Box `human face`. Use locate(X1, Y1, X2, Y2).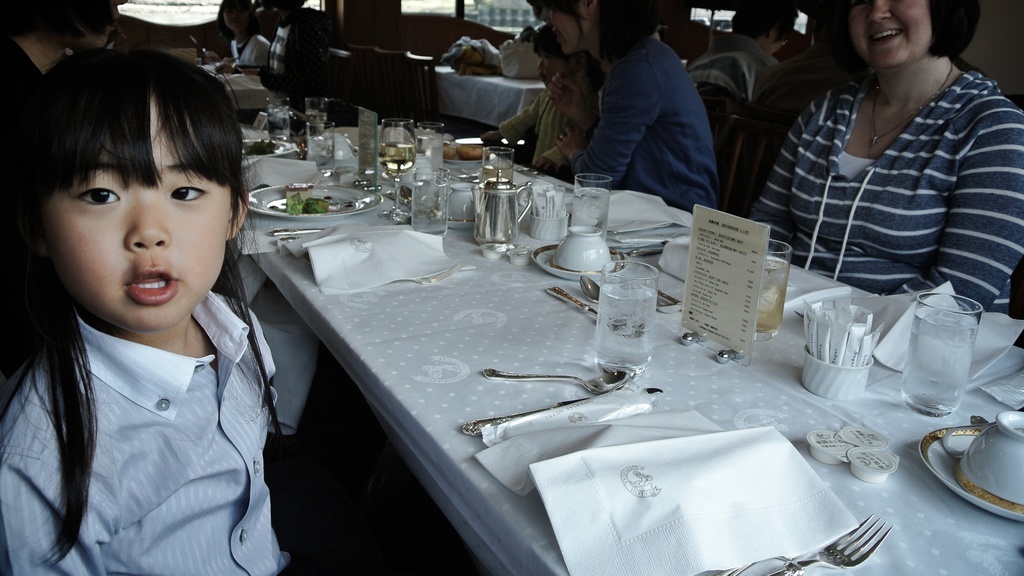
locate(849, 0, 930, 67).
